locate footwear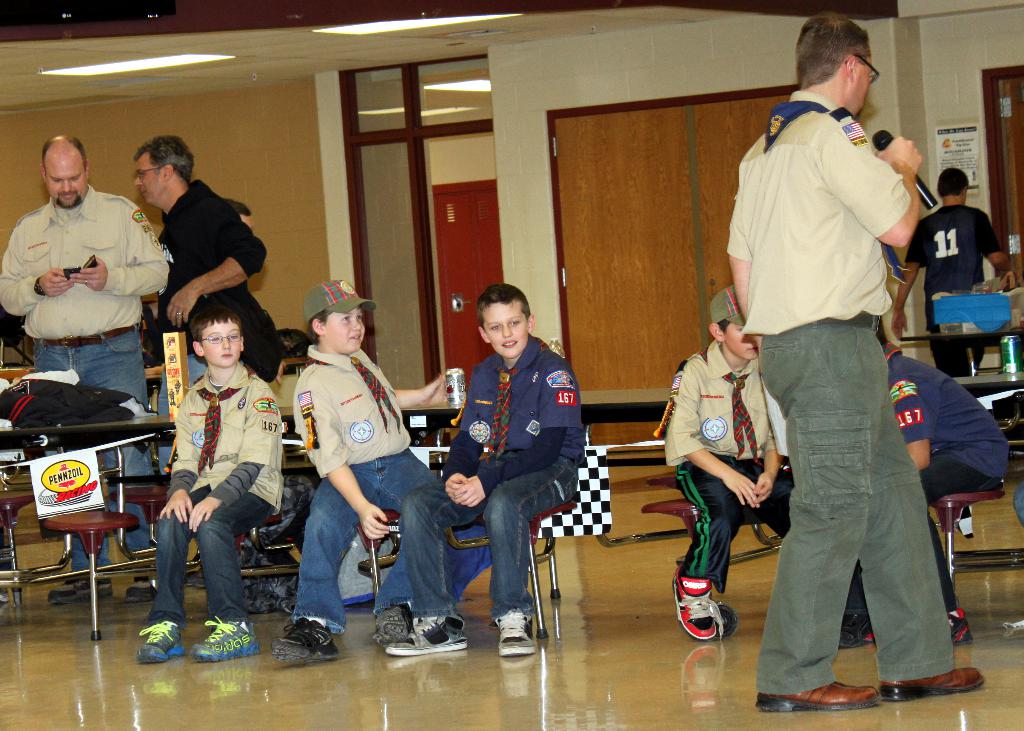
BBox(370, 612, 414, 645)
